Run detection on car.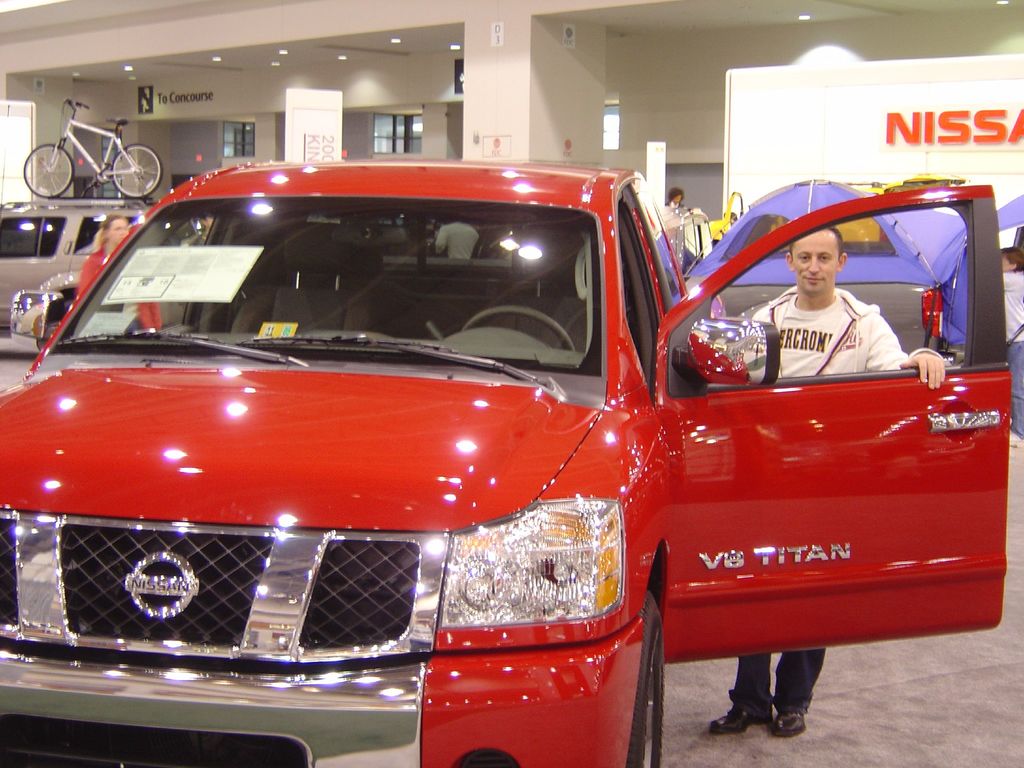
Result: [x1=0, y1=191, x2=196, y2=337].
